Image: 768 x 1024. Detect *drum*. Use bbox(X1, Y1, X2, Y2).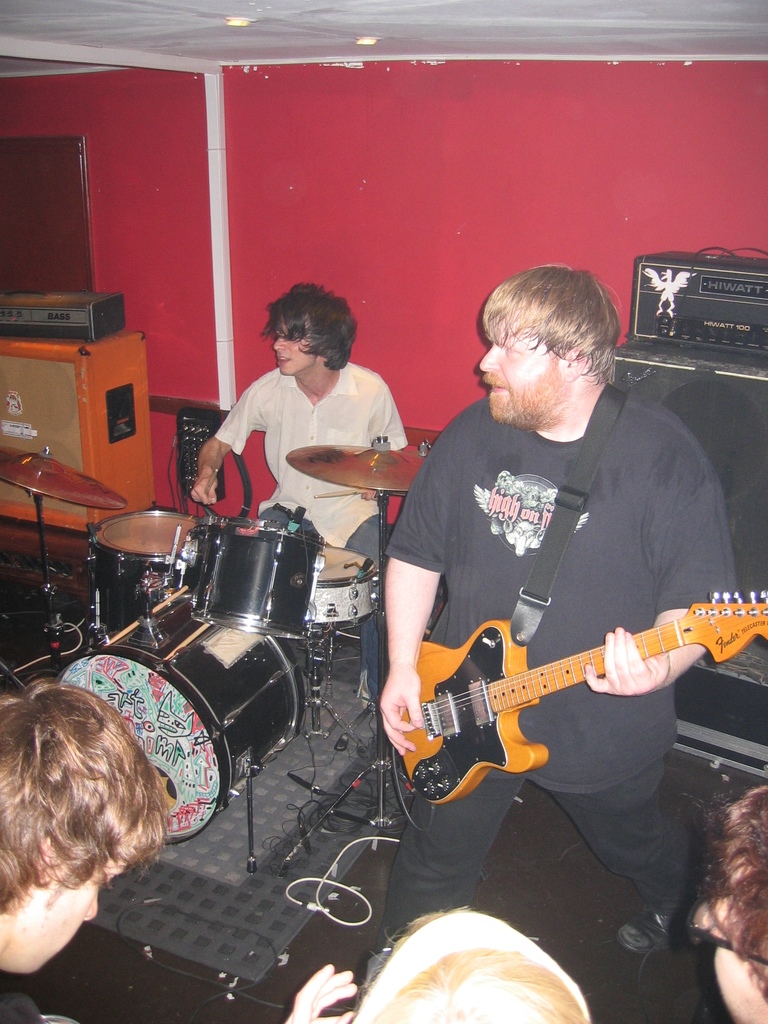
bbox(83, 504, 205, 630).
